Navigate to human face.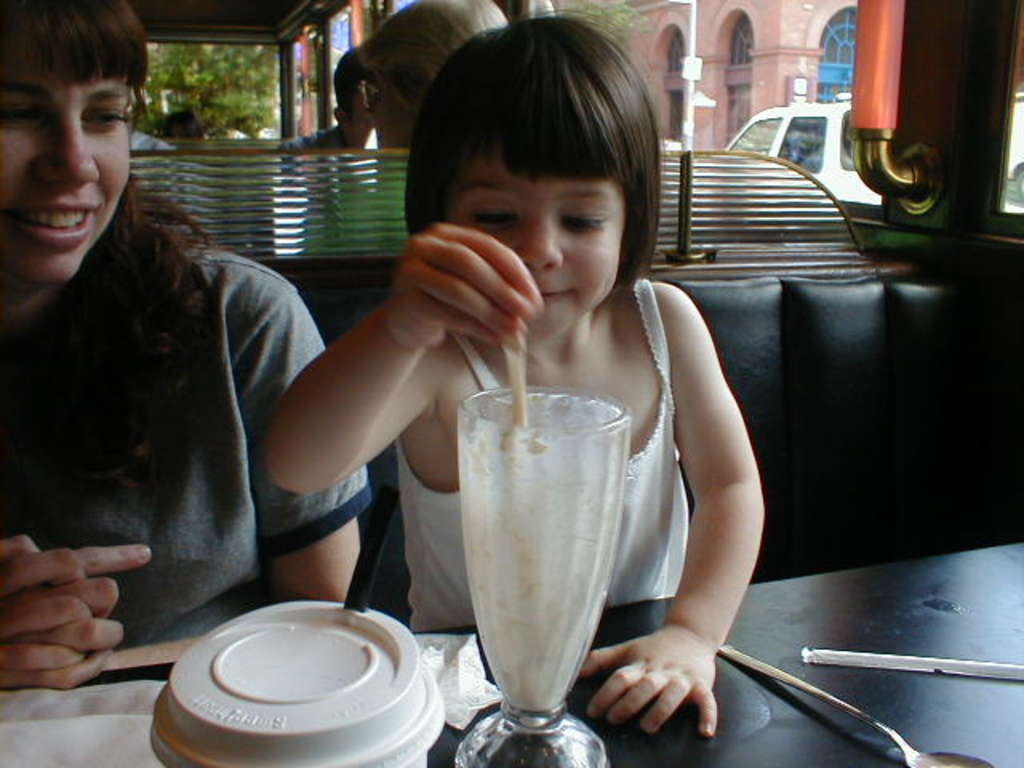
Navigation target: (x1=360, y1=67, x2=422, y2=150).
